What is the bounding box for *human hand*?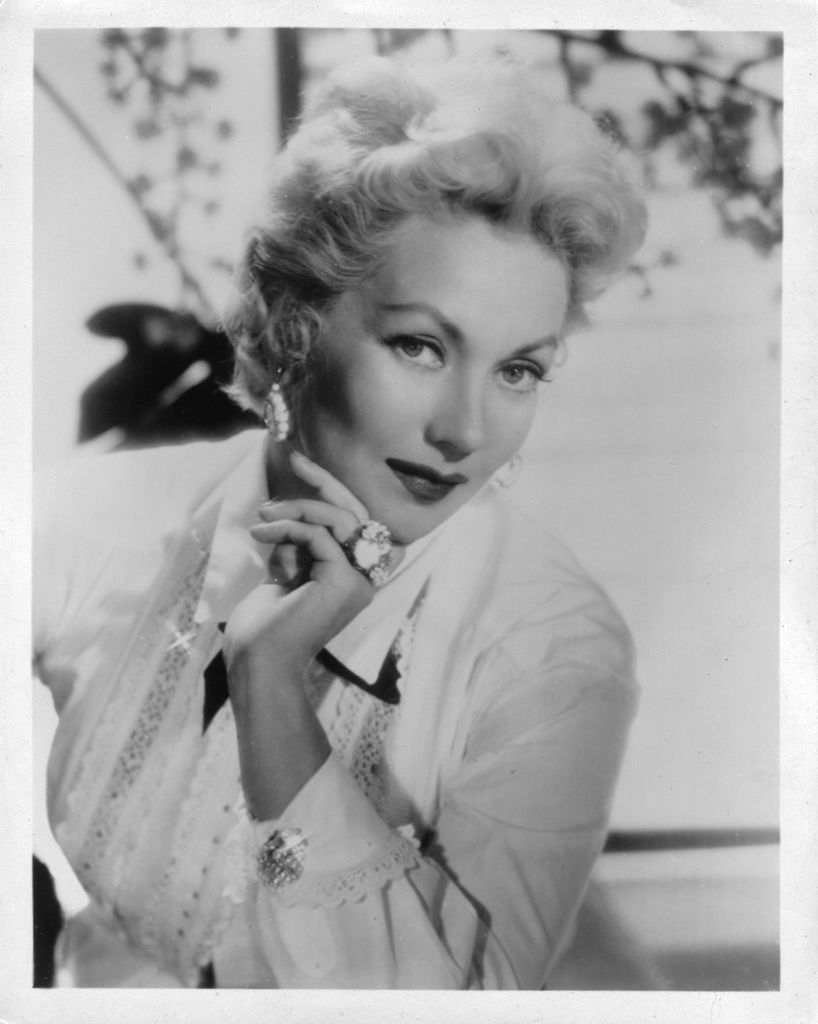
[left=212, top=500, right=380, bottom=748].
